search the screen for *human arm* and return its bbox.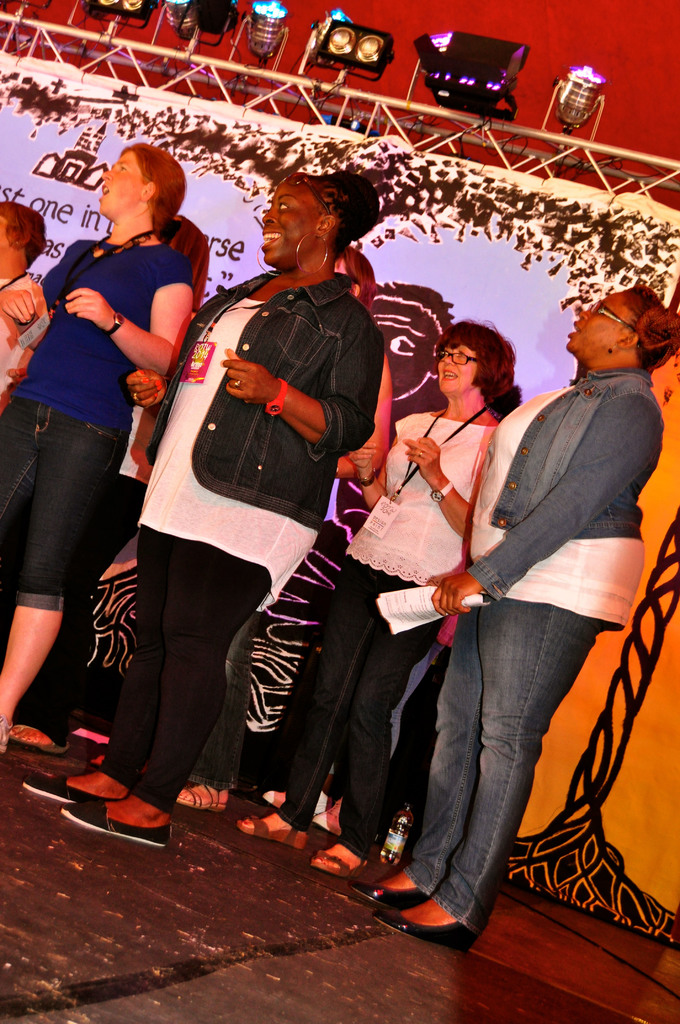
Found: x1=60 y1=243 x2=193 y2=404.
